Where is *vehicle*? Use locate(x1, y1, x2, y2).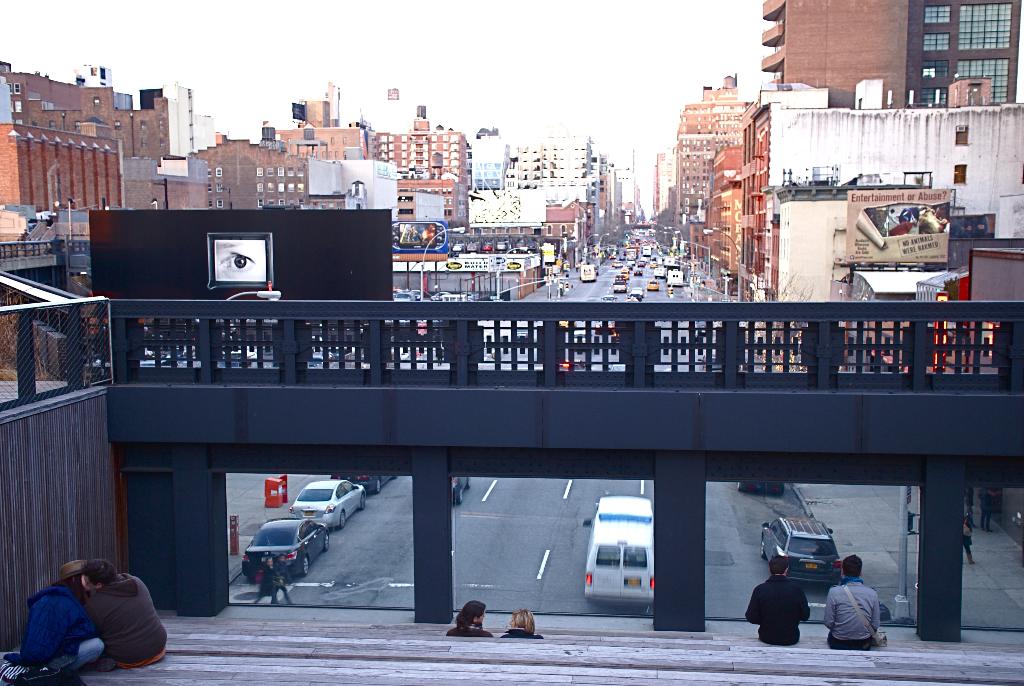
locate(328, 473, 397, 495).
